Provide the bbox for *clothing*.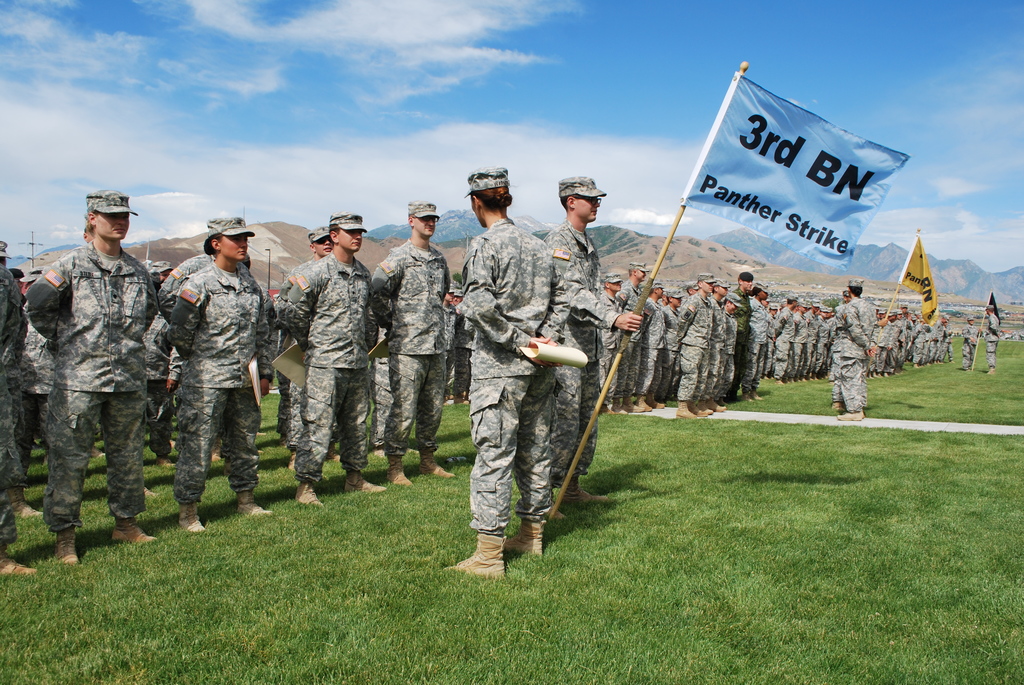
pyautogui.locateOnScreen(876, 318, 902, 353).
